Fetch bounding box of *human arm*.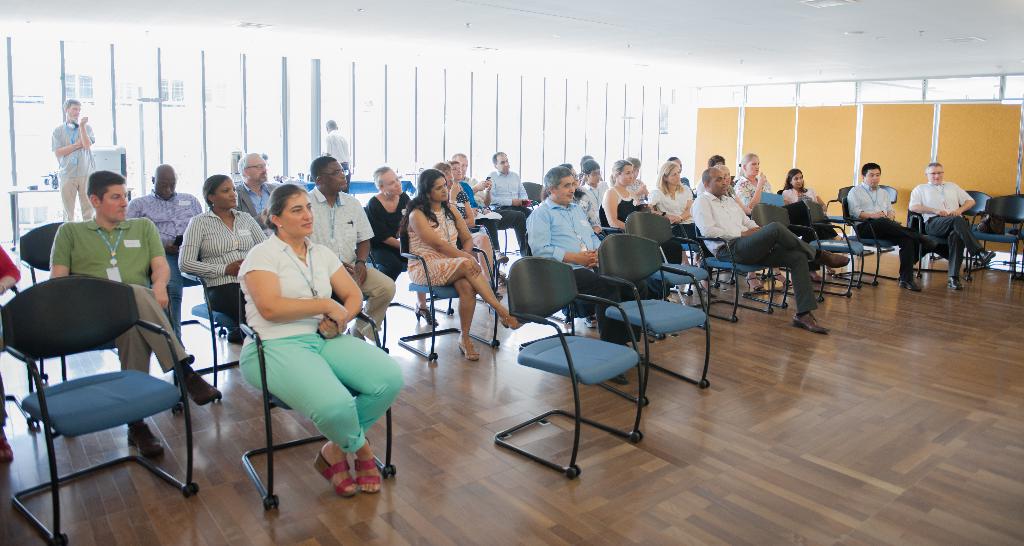
Bbox: bbox=[452, 206, 474, 250].
